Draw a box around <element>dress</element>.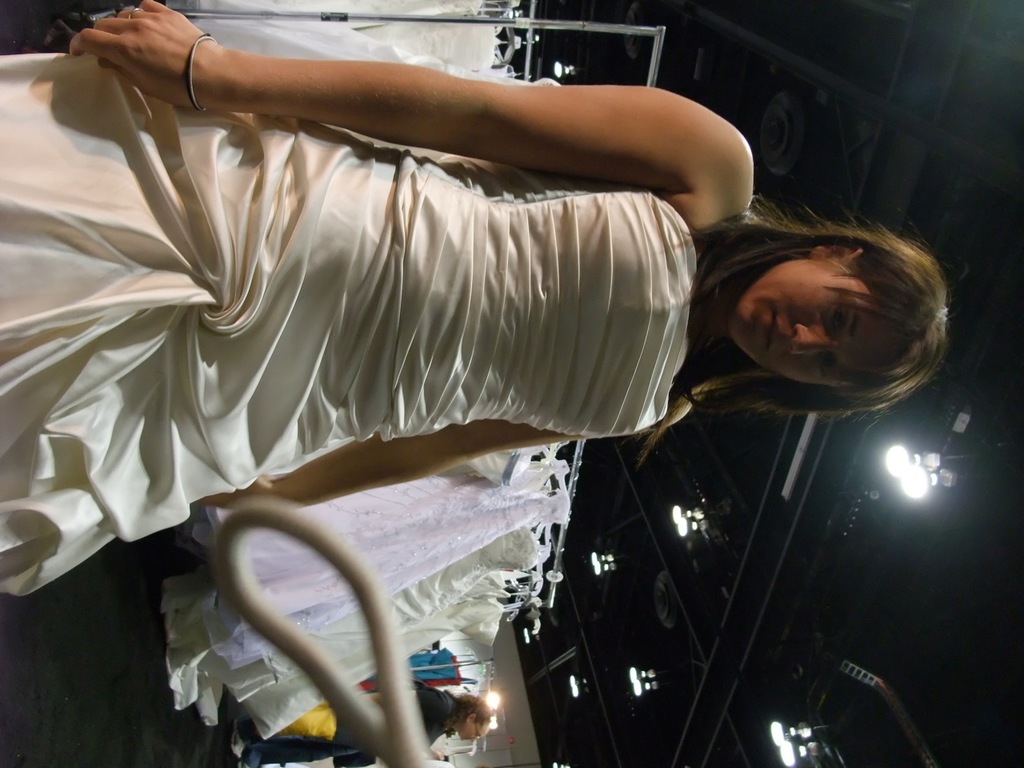
162:522:537:723.
